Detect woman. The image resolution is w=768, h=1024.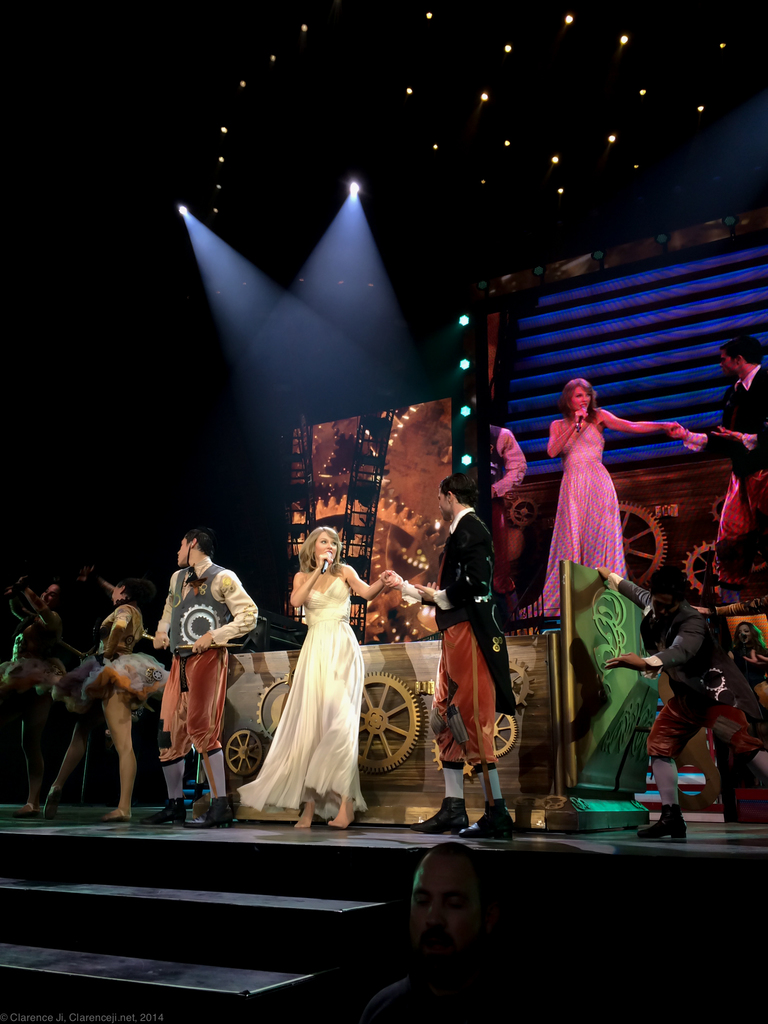
x1=515, y1=376, x2=683, y2=617.
